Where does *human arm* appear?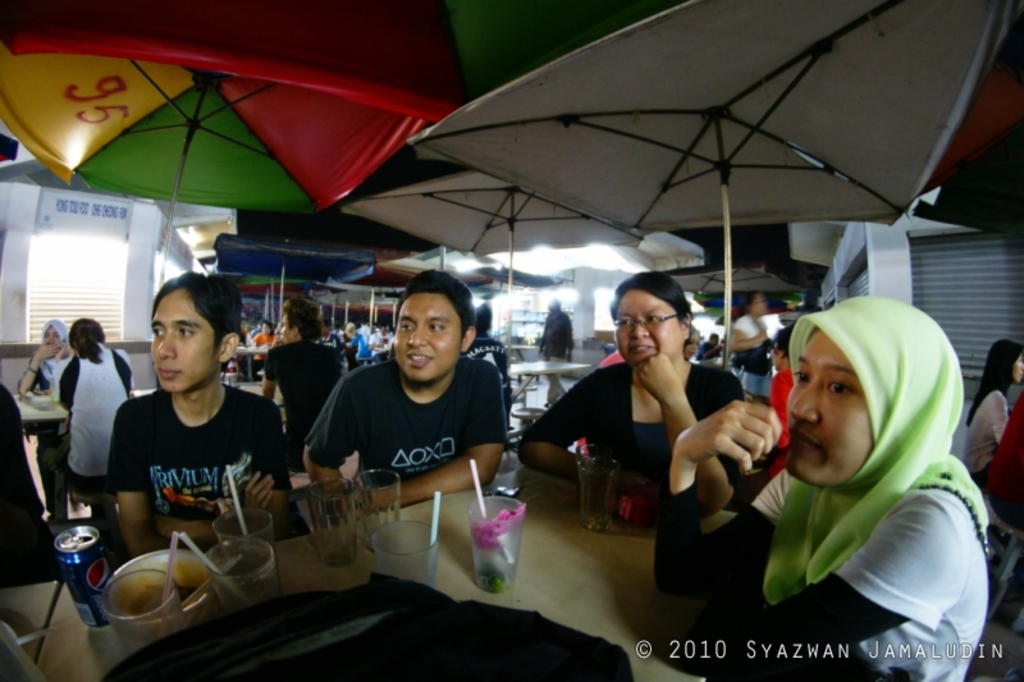
Appears at crop(640, 349, 741, 503).
